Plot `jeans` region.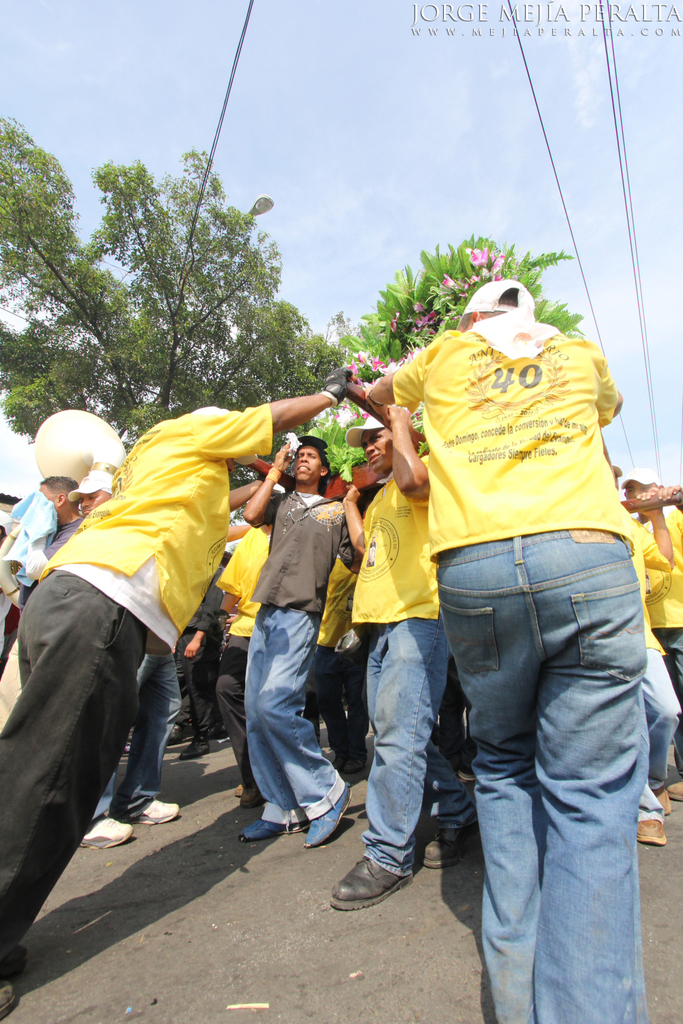
Plotted at bbox(435, 522, 652, 1023).
